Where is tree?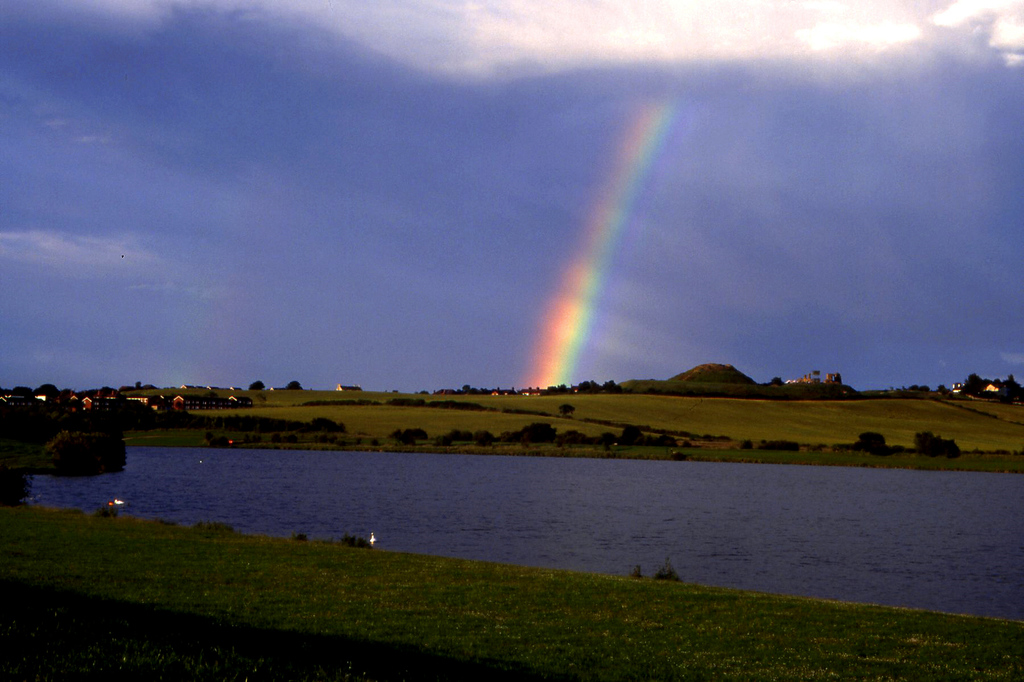
bbox=(291, 382, 300, 393).
